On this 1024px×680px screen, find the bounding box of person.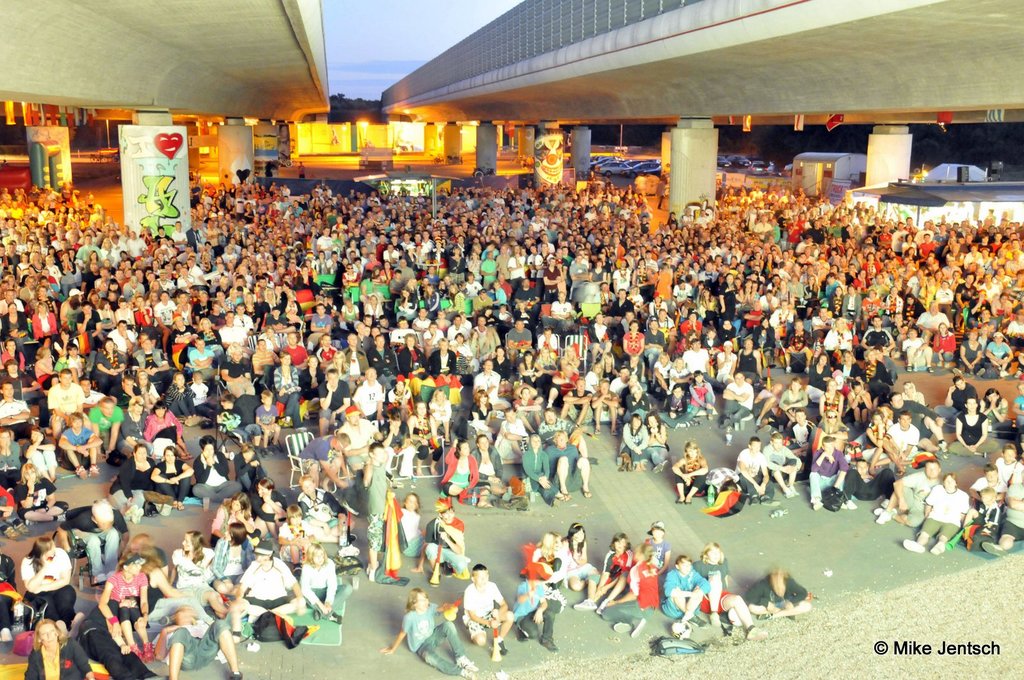
Bounding box: (544, 255, 561, 287).
